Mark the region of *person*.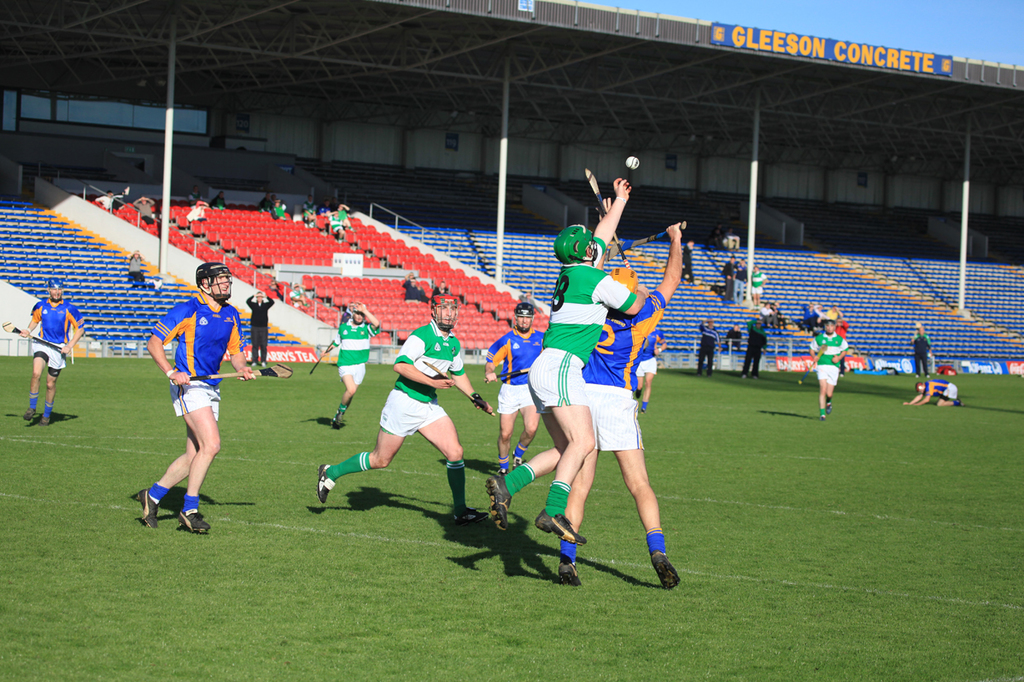
Region: 319,306,385,426.
